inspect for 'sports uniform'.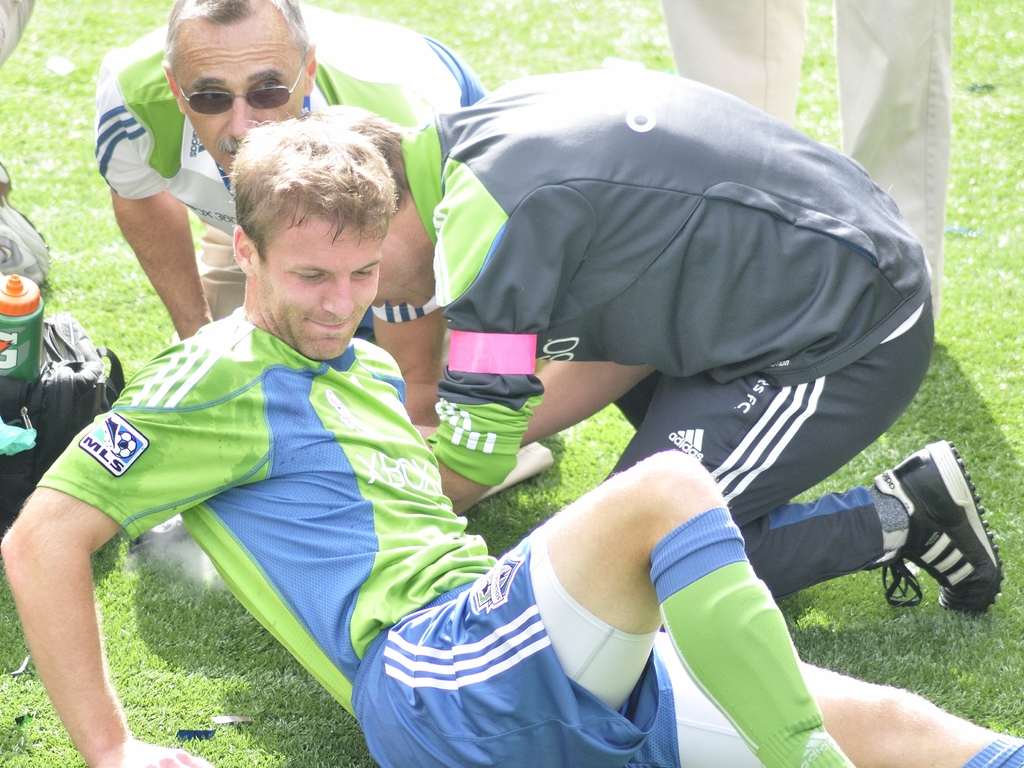
Inspection: box=[98, 0, 494, 323].
